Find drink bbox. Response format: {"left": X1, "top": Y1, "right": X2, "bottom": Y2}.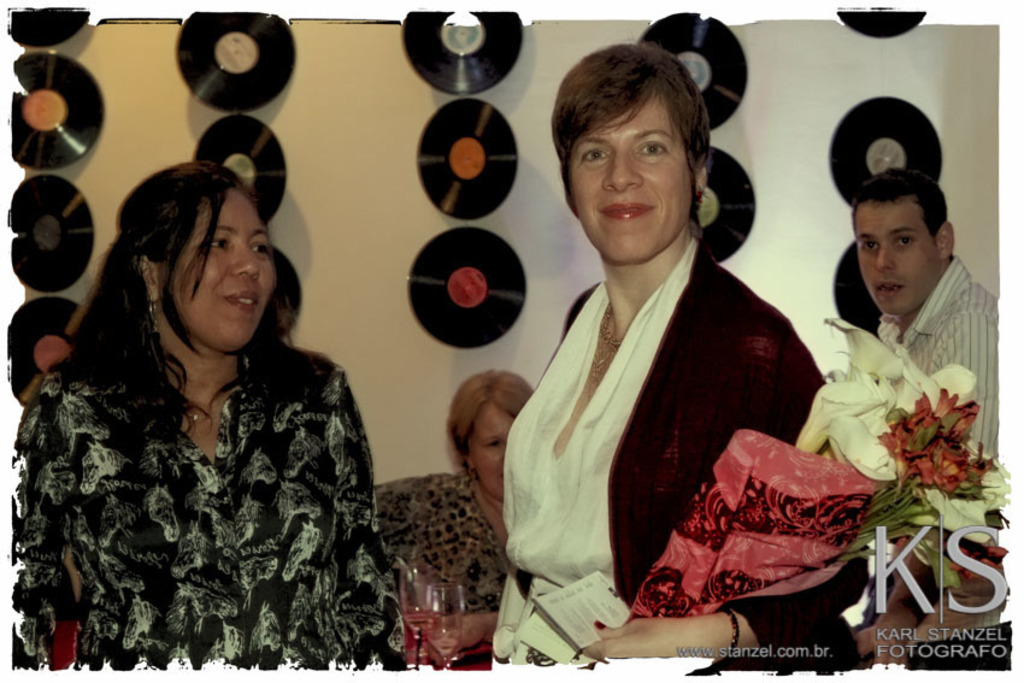
{"left": 428, "top": 614, "right": 460, "bottom": 670}.
